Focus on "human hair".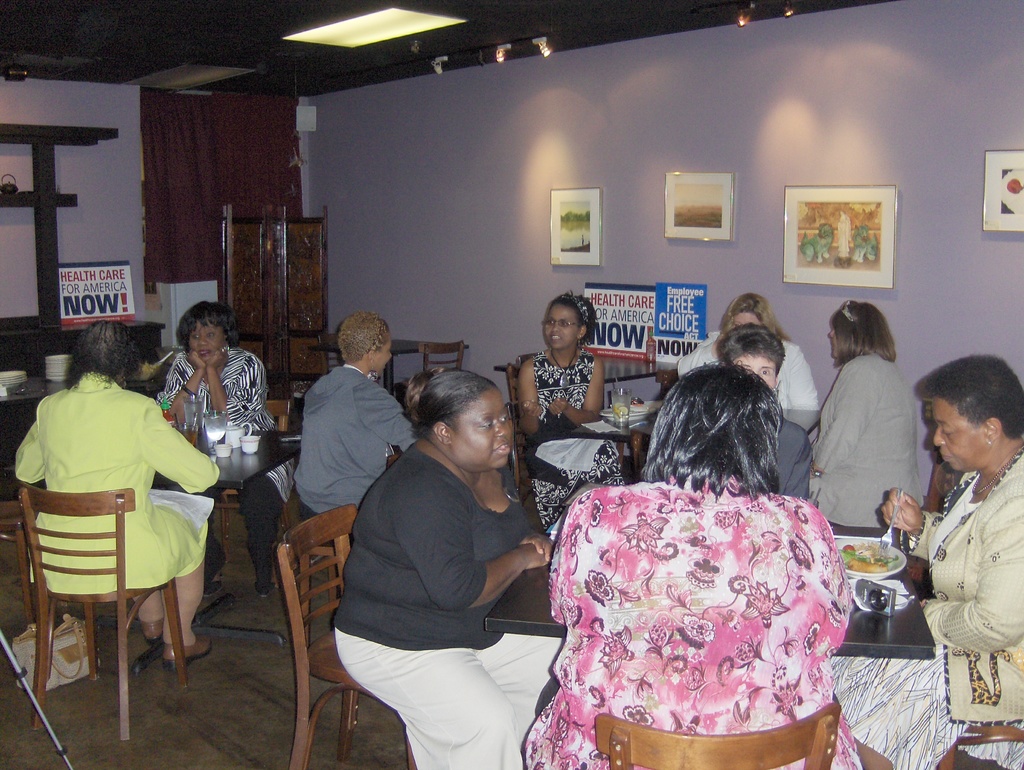
Focused at (left=624, top=359, right=785, bottom=502).
